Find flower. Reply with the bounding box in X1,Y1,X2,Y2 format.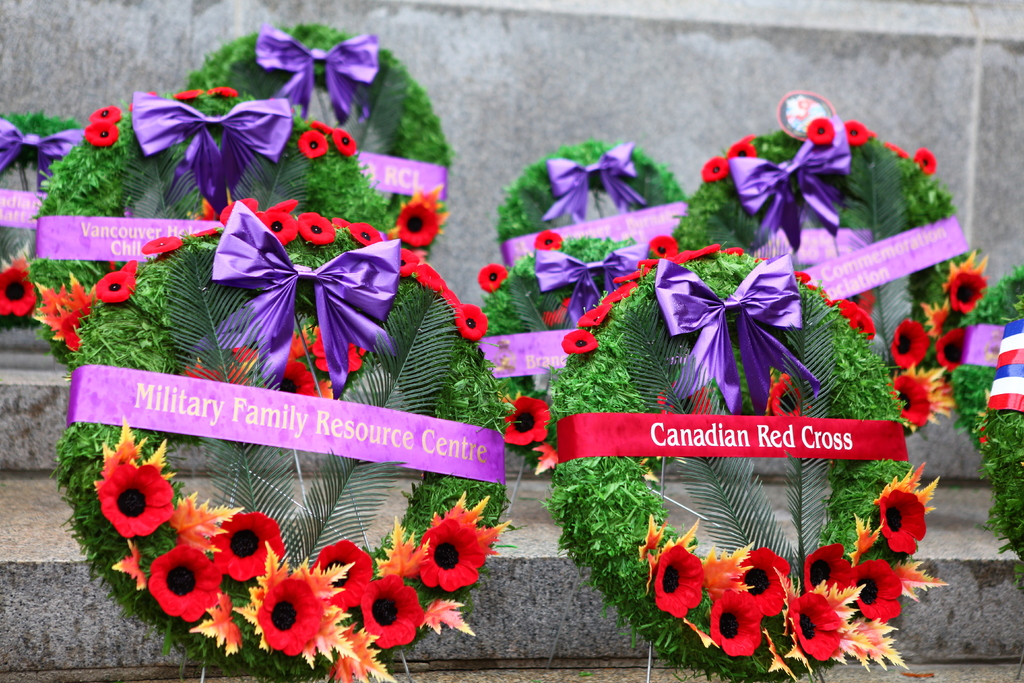
247,211,296,244.
